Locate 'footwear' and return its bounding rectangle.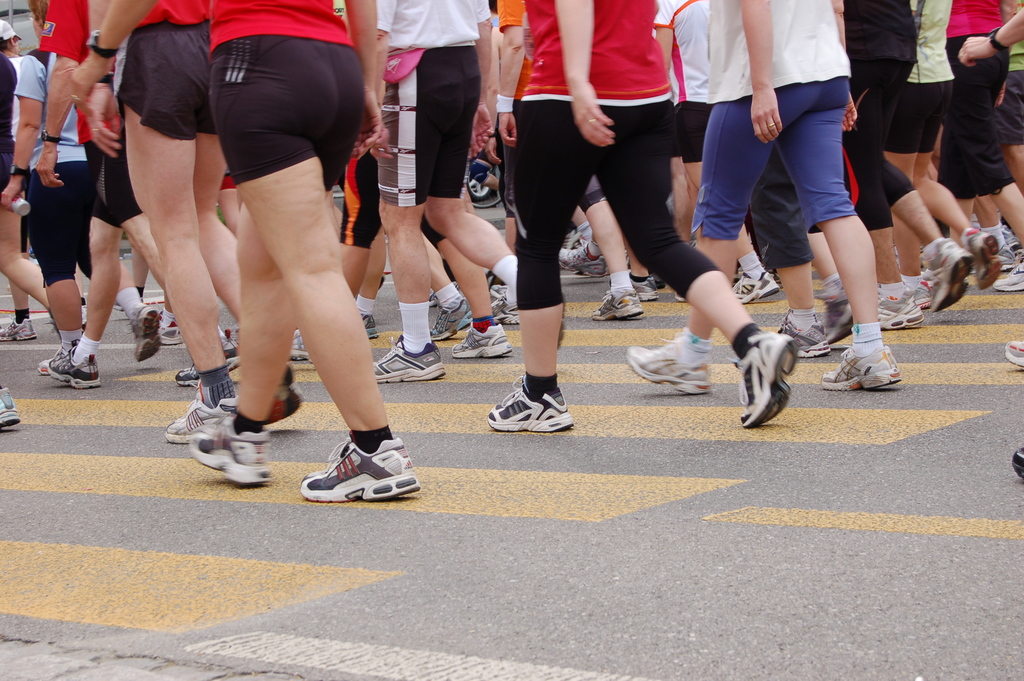
detection(731, 270, 780, 304).
